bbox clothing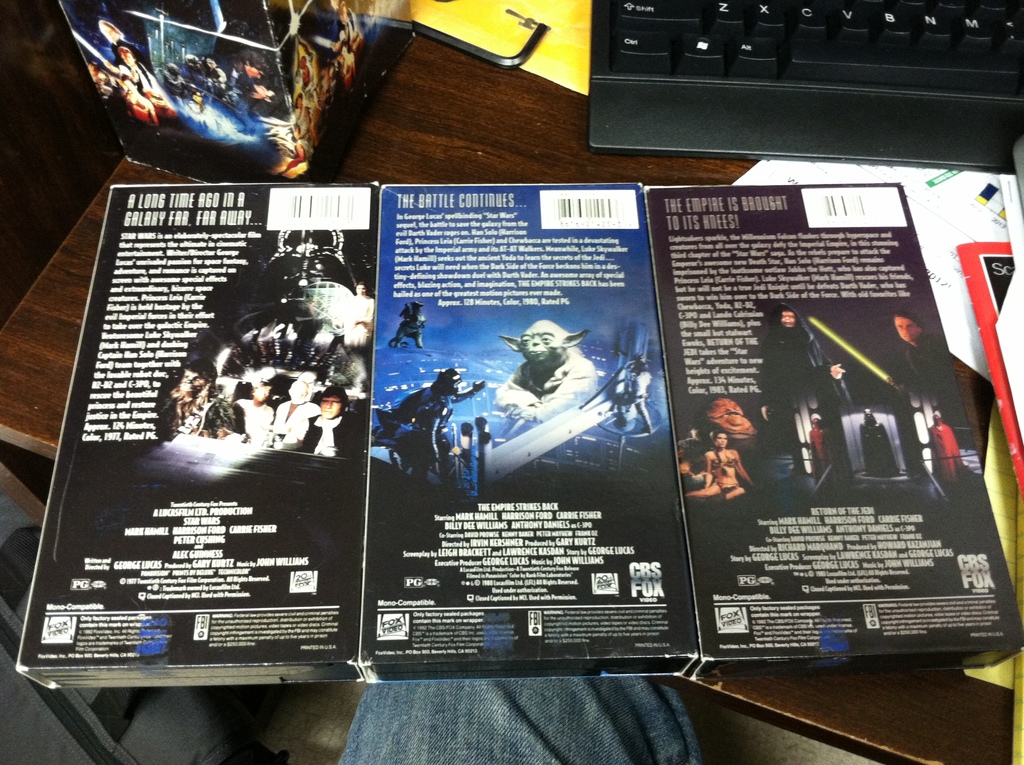
{"left": 237, "top": 395, "right": 274, "bottom": 445}
